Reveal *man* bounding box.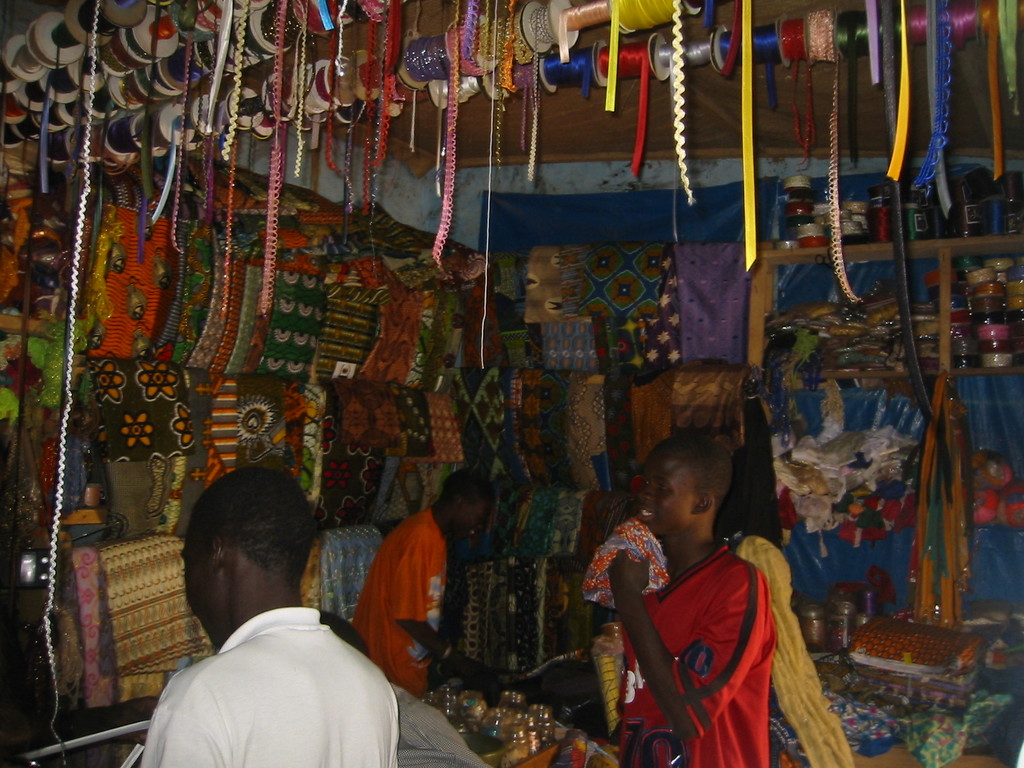
Revealed: 131/463/404/767.
